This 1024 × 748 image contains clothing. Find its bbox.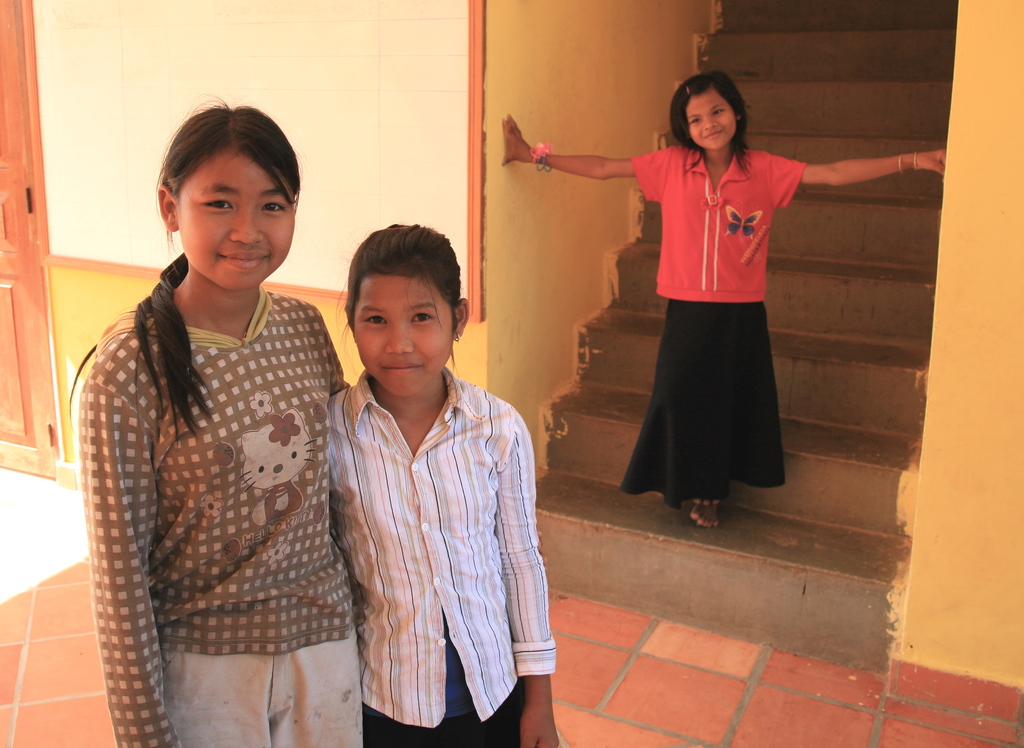
l=328, t=369, r=558, b=747.
